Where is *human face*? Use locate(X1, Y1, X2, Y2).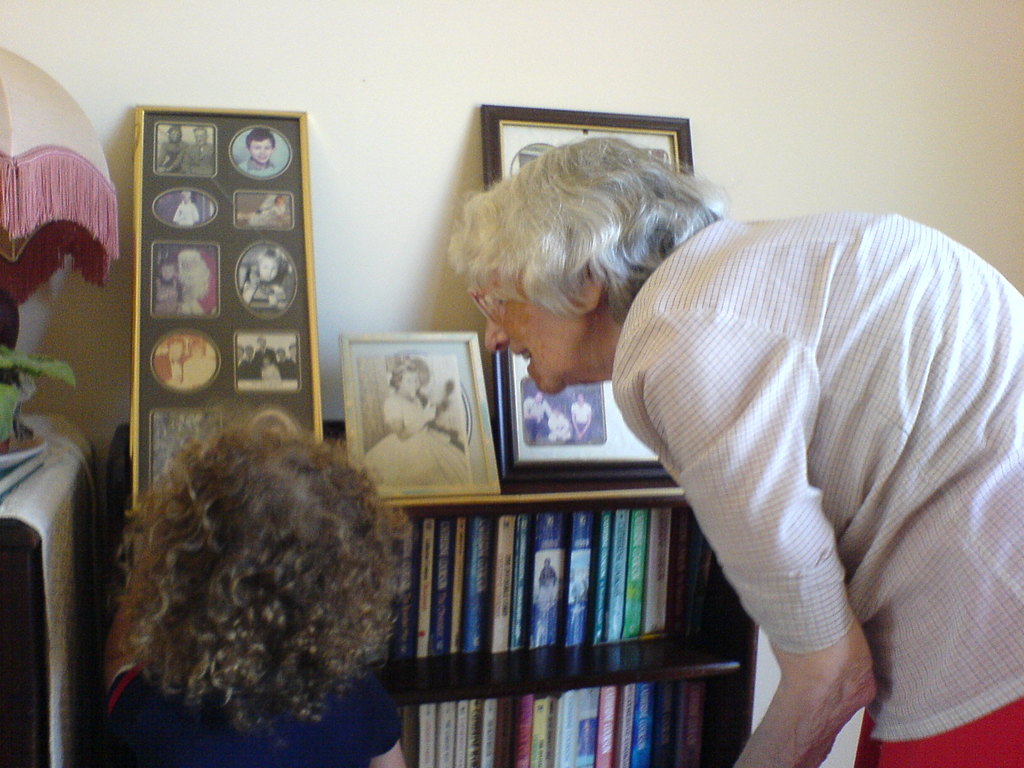
locate(247, 135, 271, 165).
